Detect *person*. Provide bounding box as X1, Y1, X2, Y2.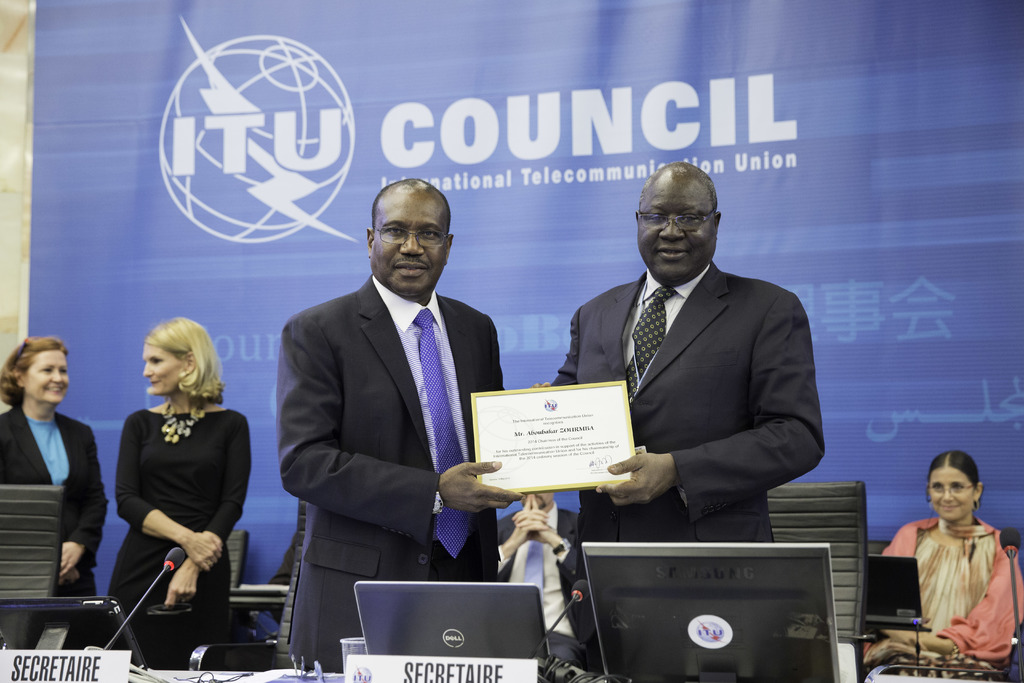
273, 173, 547, 666.
